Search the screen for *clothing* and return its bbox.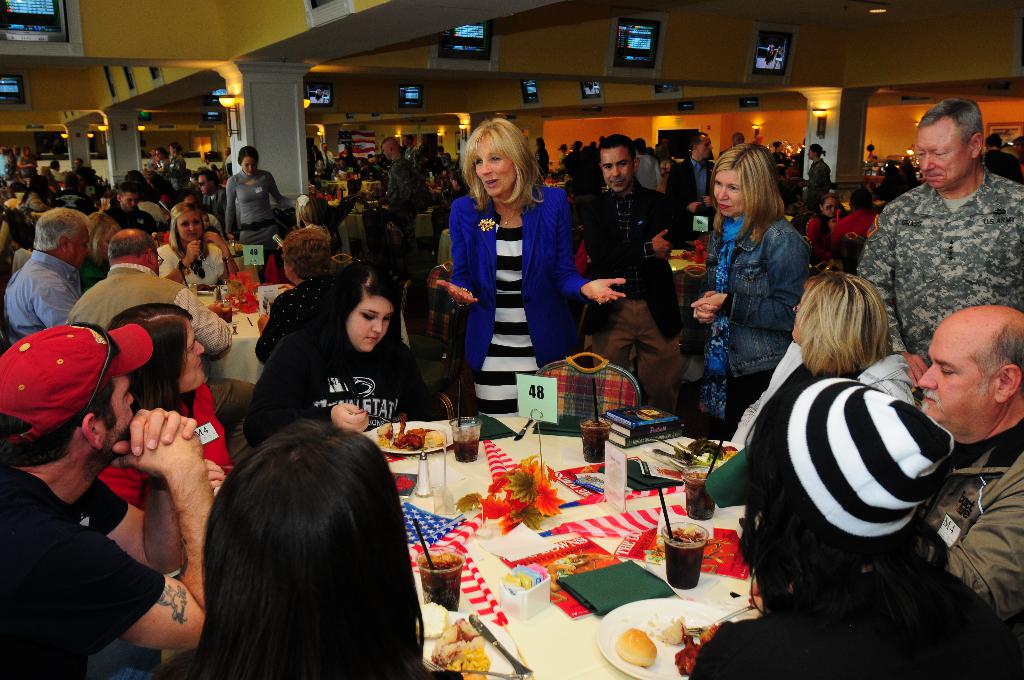
Found: pyautogui.locateOnScreen(234, 328, 444, 437).
